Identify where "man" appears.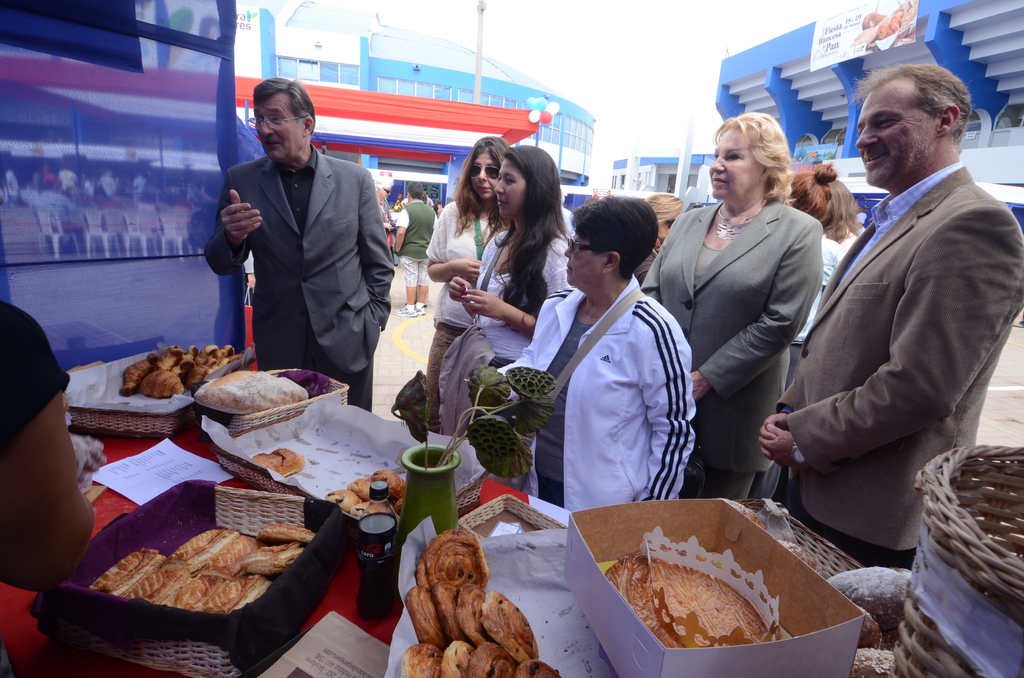
Appears at Rect(767, 51, 1010, 589).
